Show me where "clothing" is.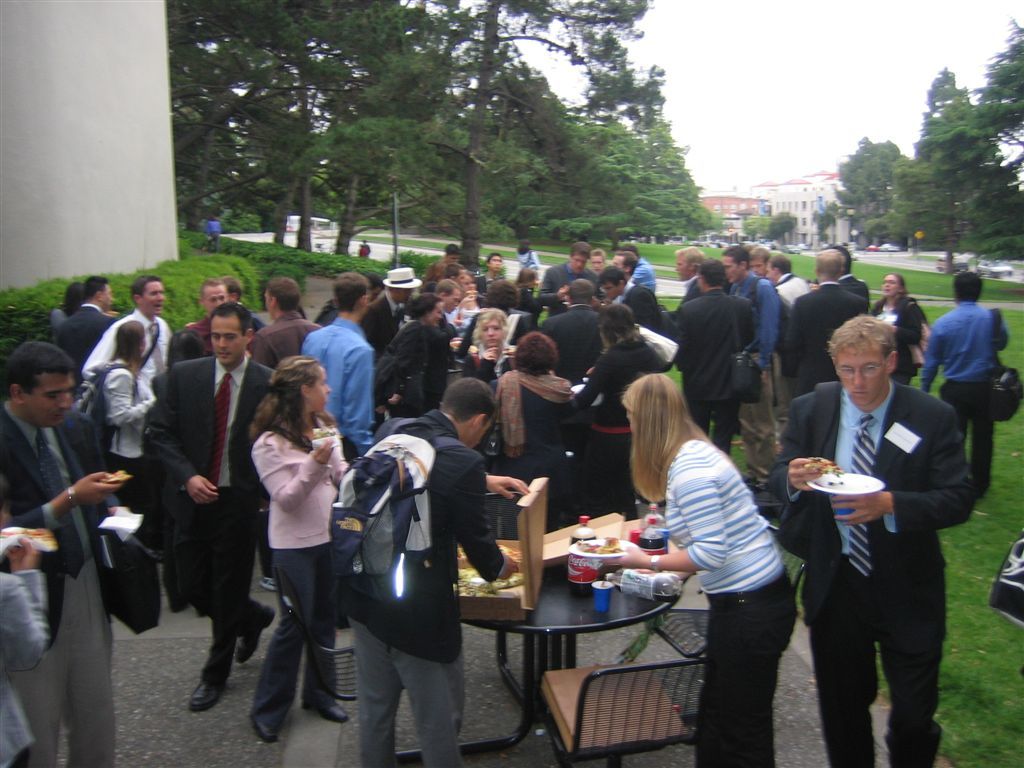
"clothing" is at [x1=358, y1=297, x2=408, y2=365].
